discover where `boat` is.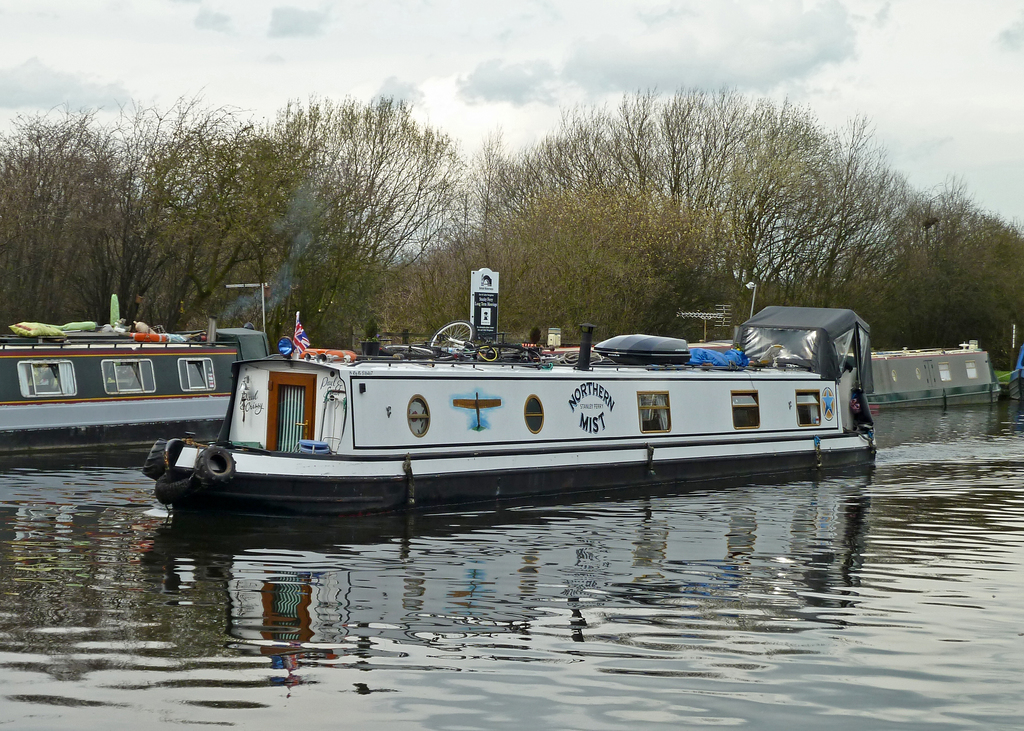
Discovered at {"x1": 862, "y1": 336, "x2": 1004, "y2": 412}.
